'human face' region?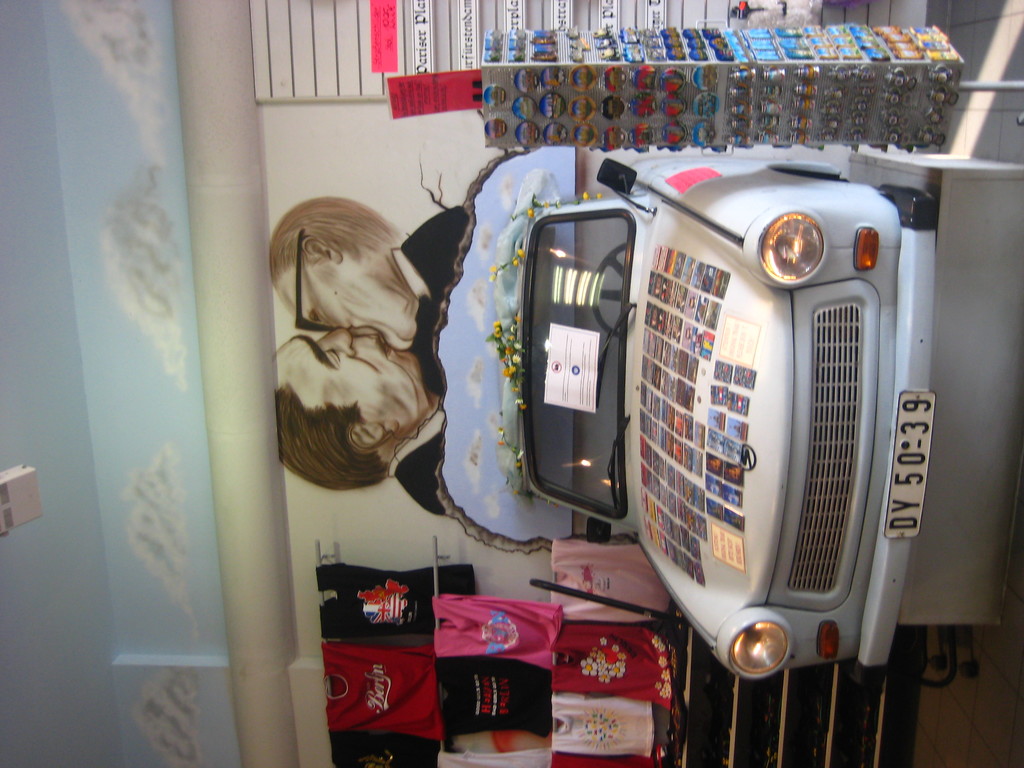
region(280, 326, 419, 422)
